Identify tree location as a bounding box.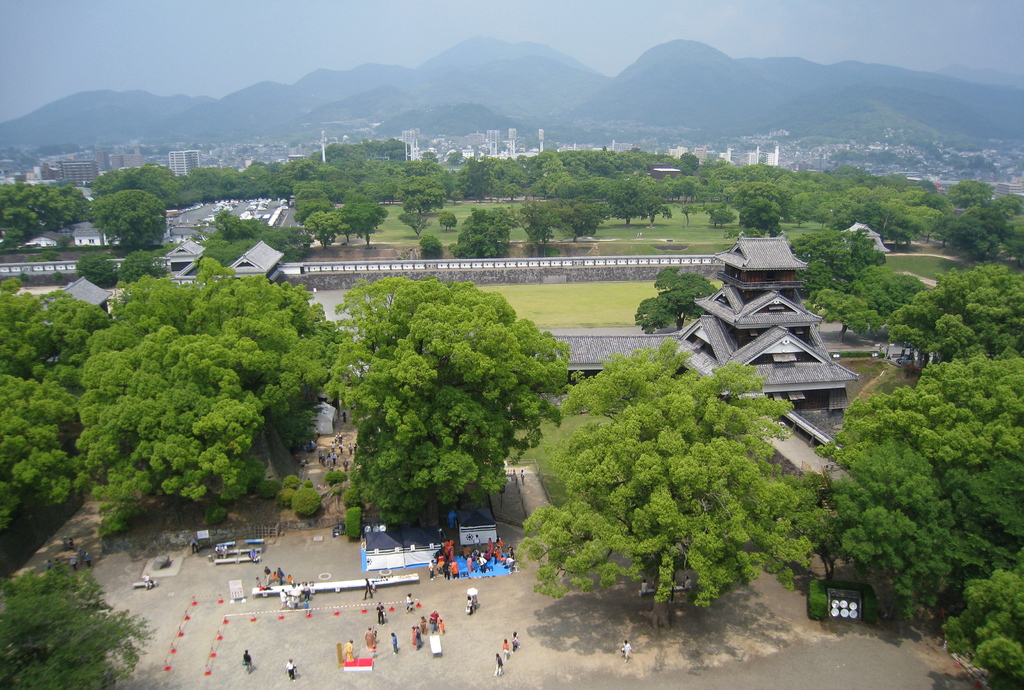
x1=397 y1=167 x2=456 y2=231.
